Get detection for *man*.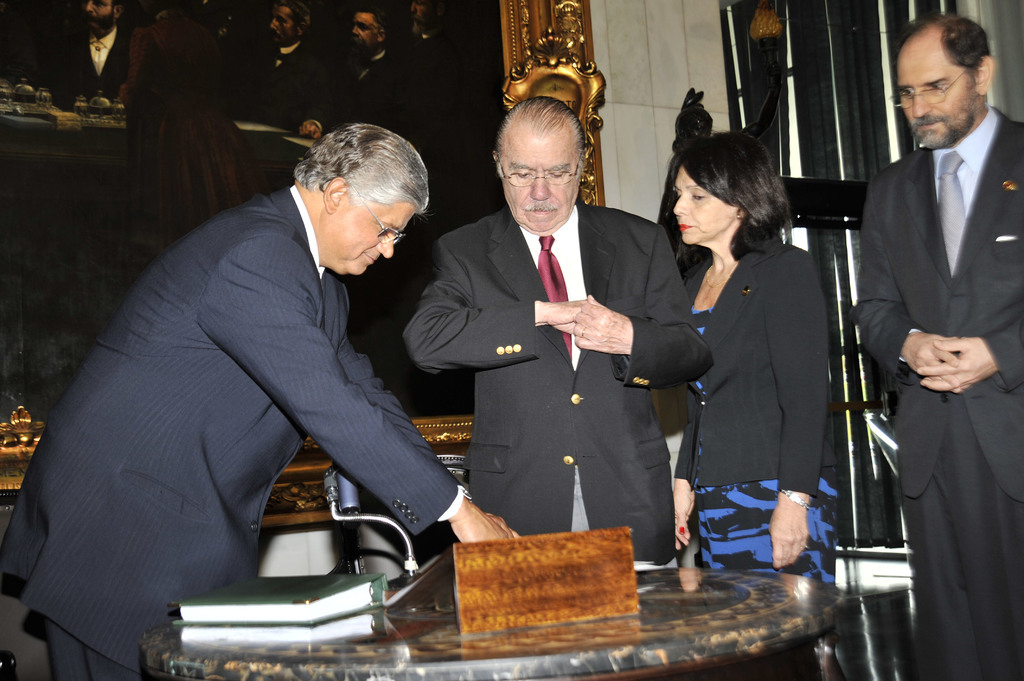
Detection: bbox=(856, 13, 1023, 680).
